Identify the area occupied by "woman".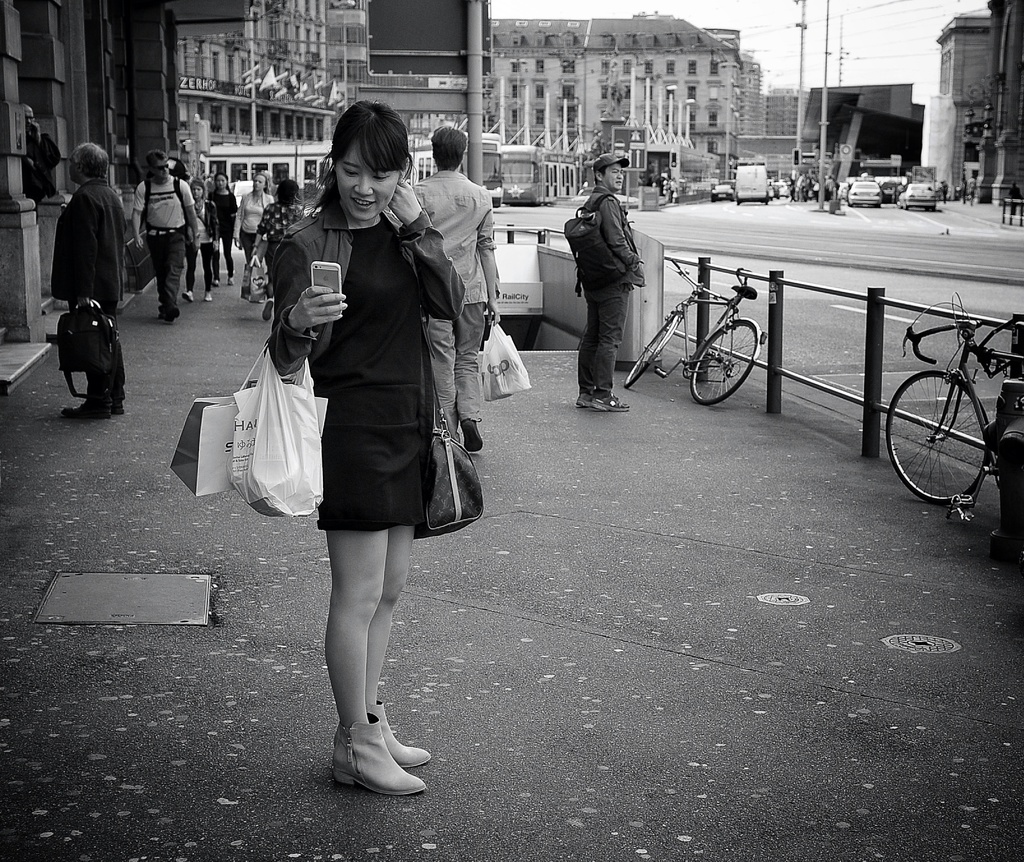
Area: detection(211, 169, 250, 283).
